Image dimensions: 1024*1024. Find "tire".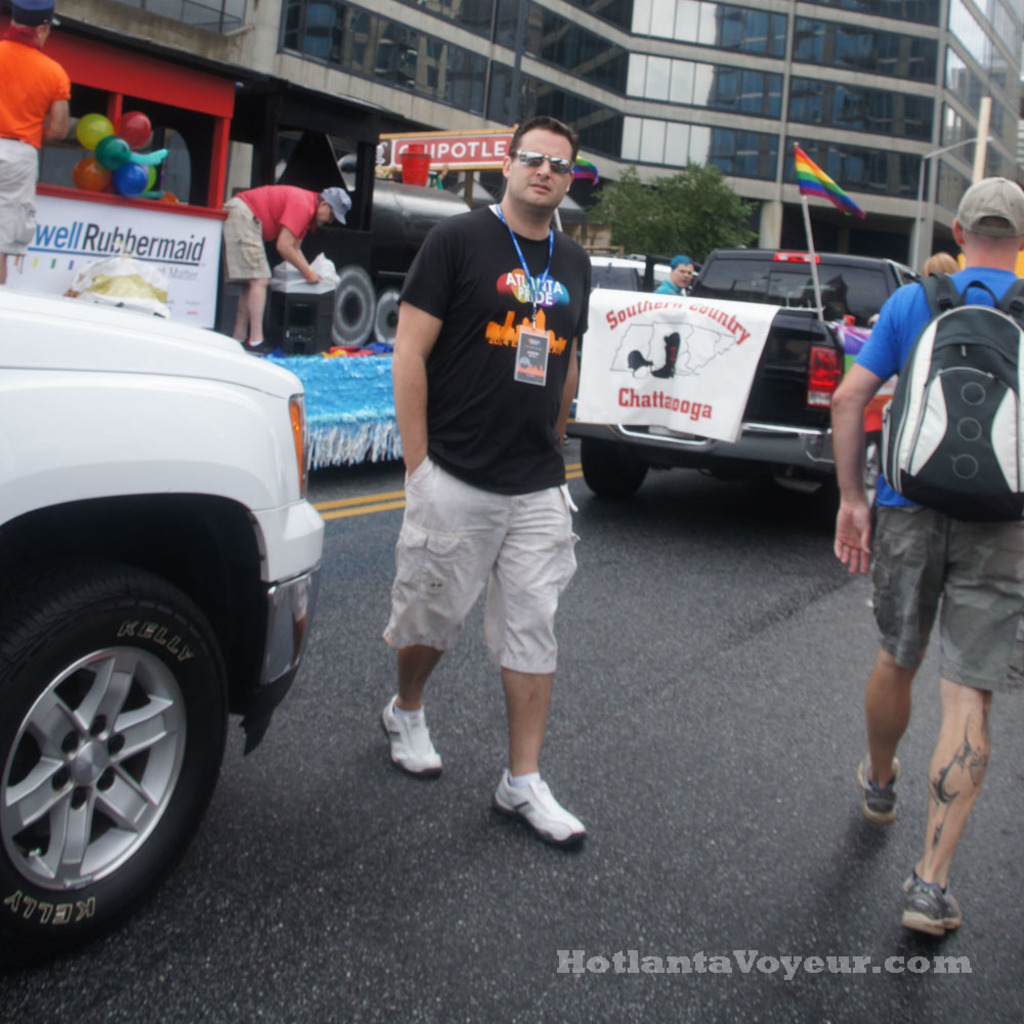
Rect(0, 574, 202, 940).
